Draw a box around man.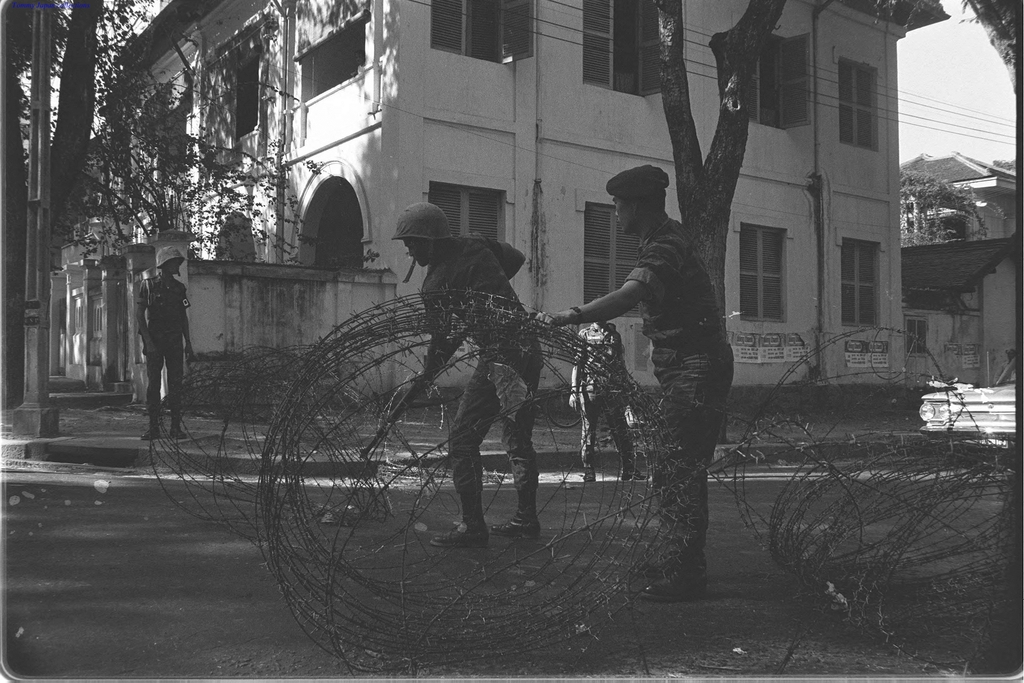
{"x1": 545, "y1": 161, "x2": 736, "y2": 609}.
